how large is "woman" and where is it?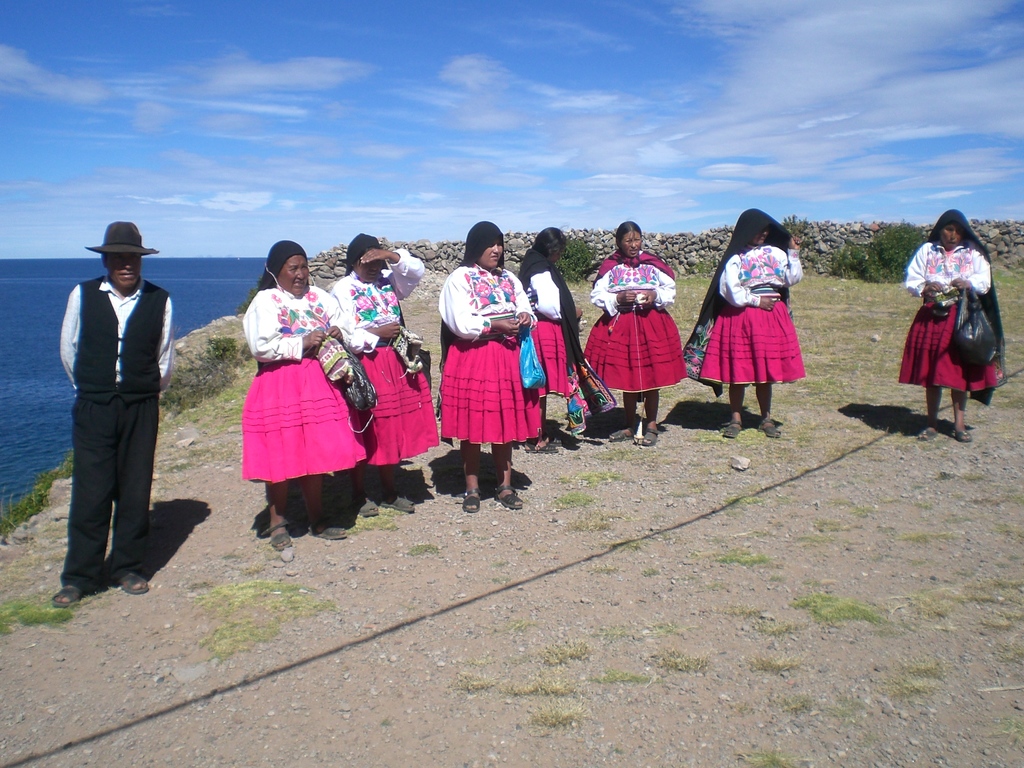
Bounding box: box=[498, 223, 589, 452].
